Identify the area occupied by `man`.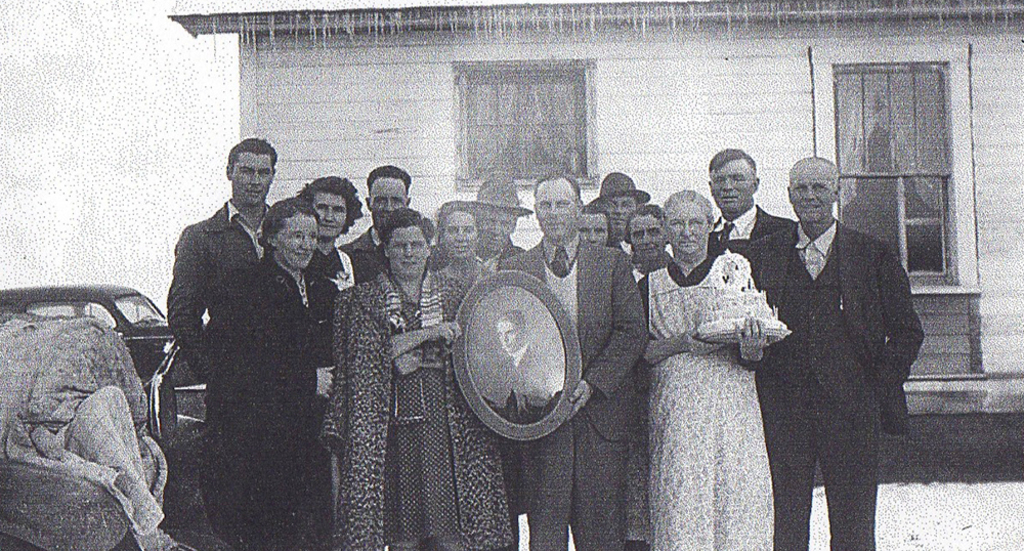
Area: detection(461, 185, 531, 270).
